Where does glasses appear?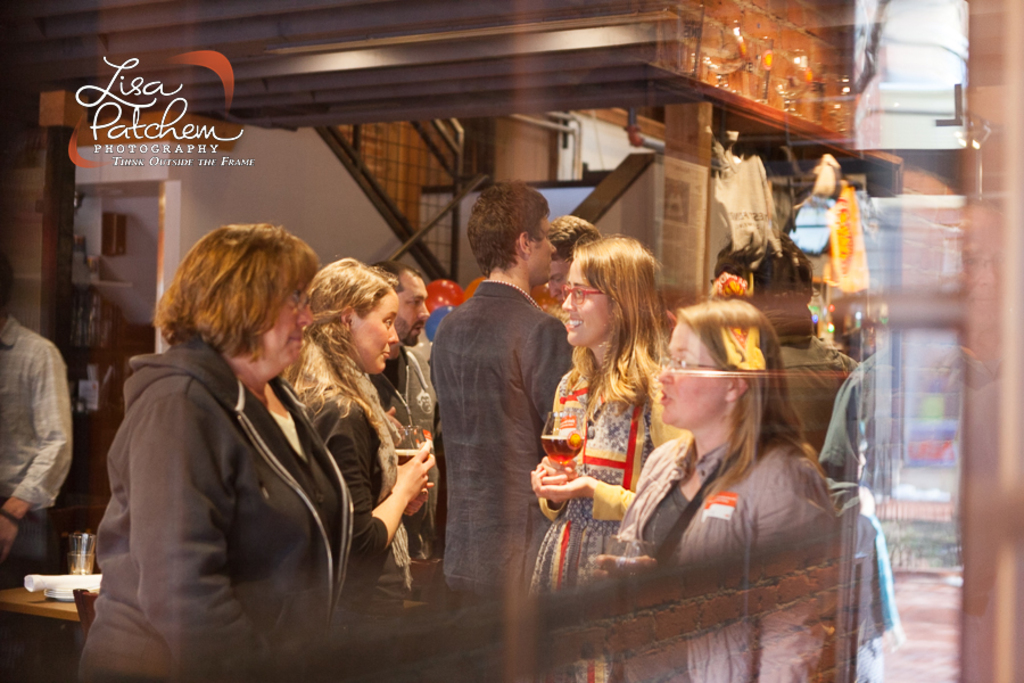
Appears at box=[291, 289, 314, 316].
